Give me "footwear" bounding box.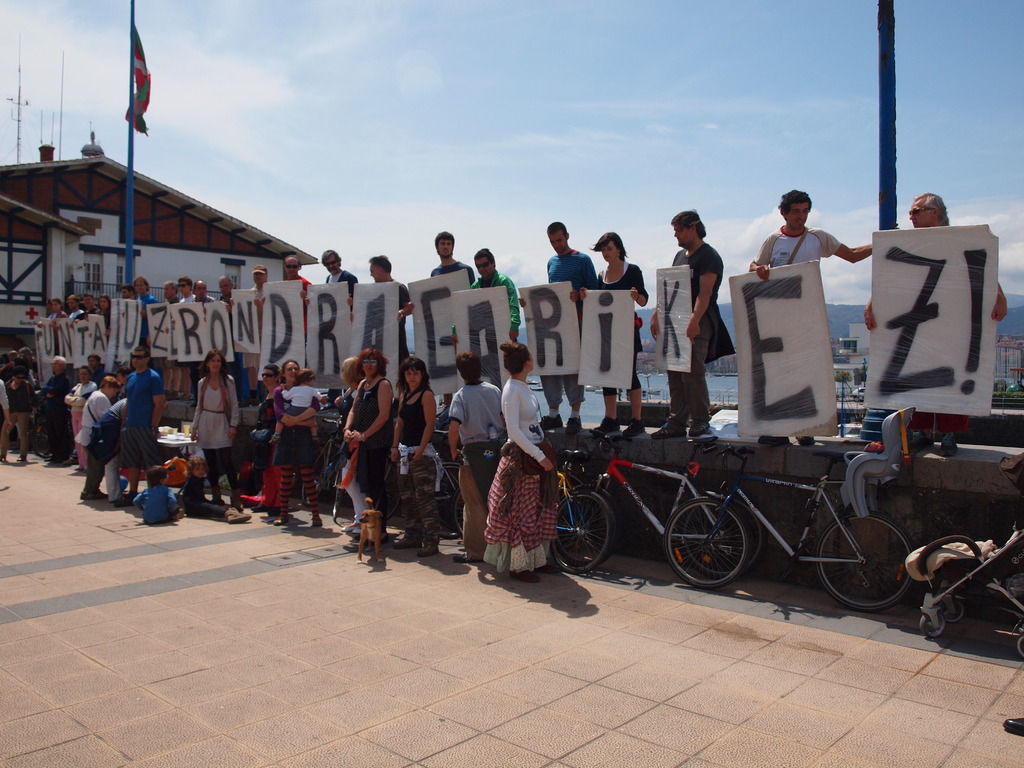
536, 563, 561, 573.
